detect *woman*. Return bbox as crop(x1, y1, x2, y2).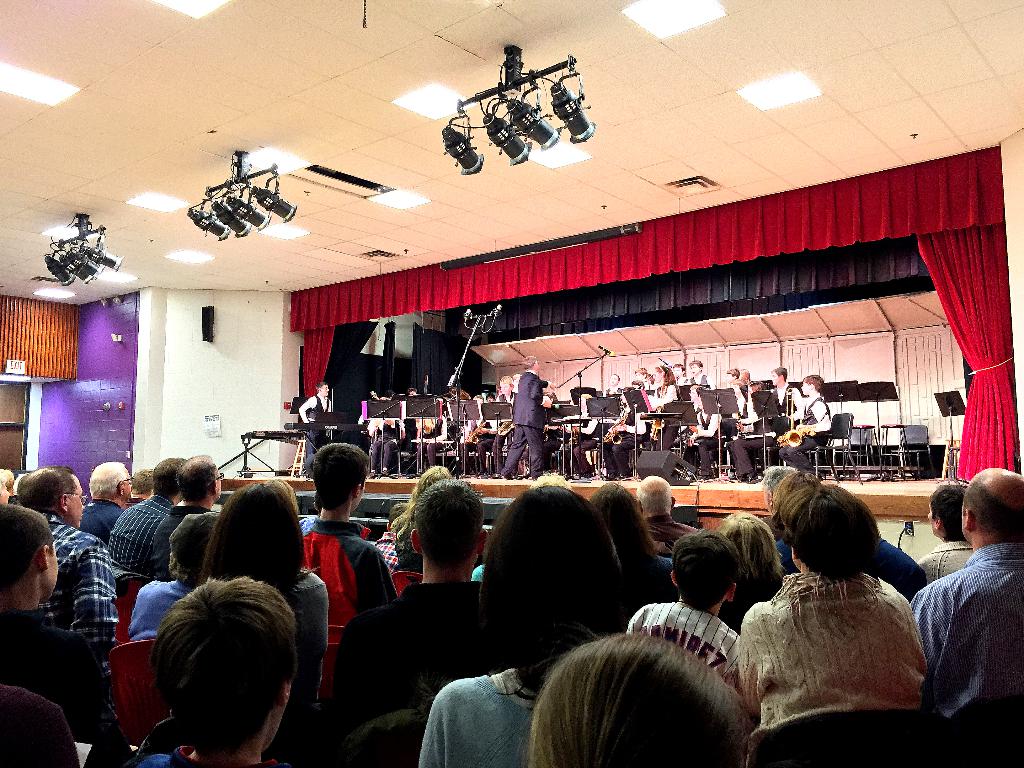
crop(527, 629, 751, 767).
